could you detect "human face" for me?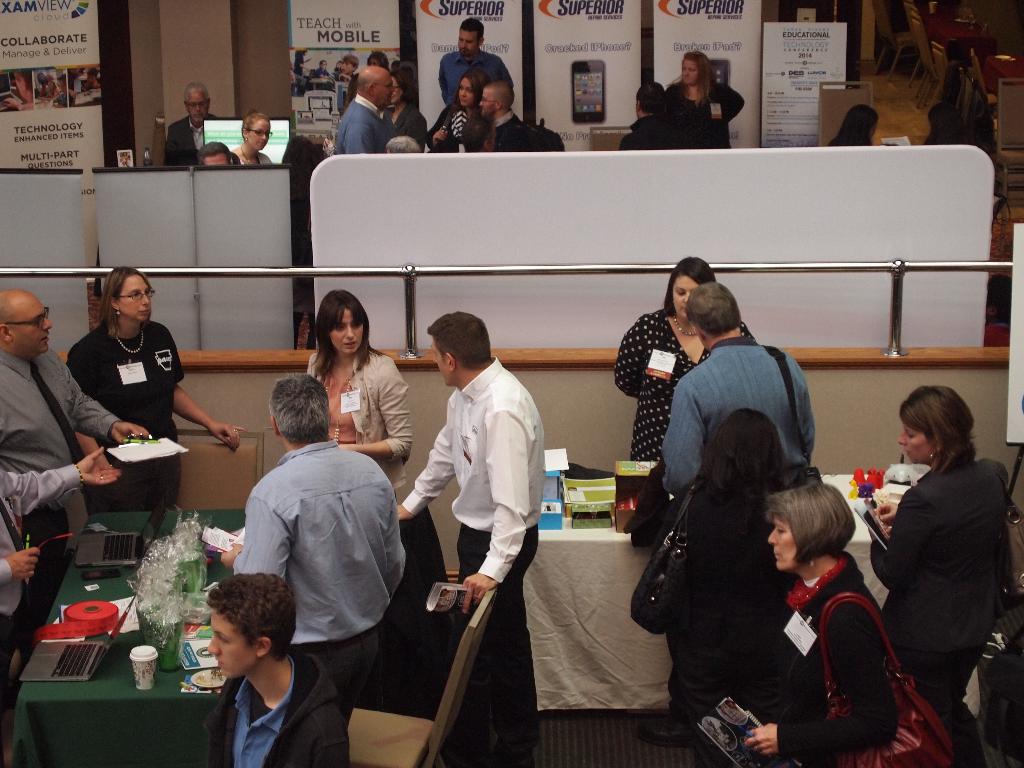
Detection result: x1=191, y1=90, x2=202, y2=122.
